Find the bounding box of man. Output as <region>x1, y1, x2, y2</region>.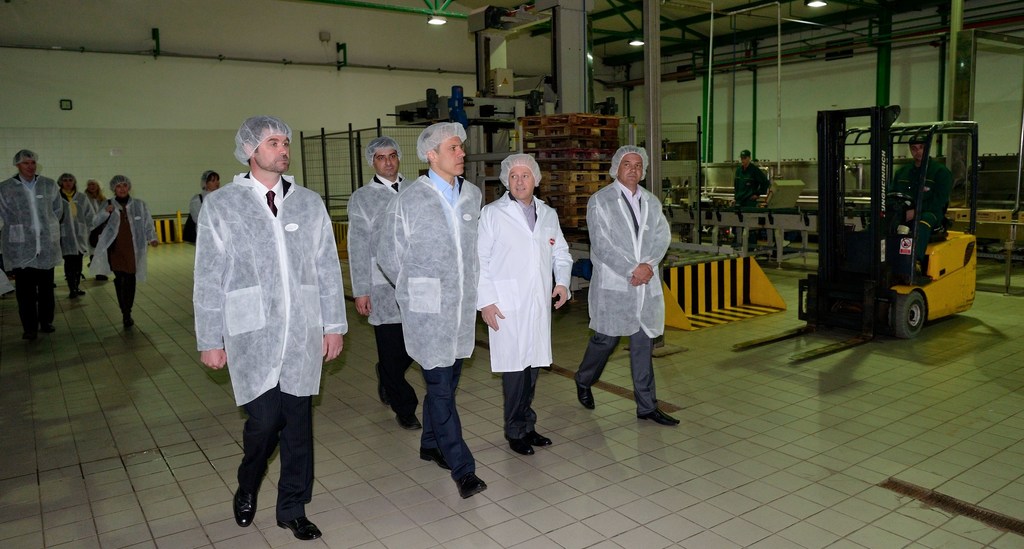
<region>184, 109, 340, 525</region>.
